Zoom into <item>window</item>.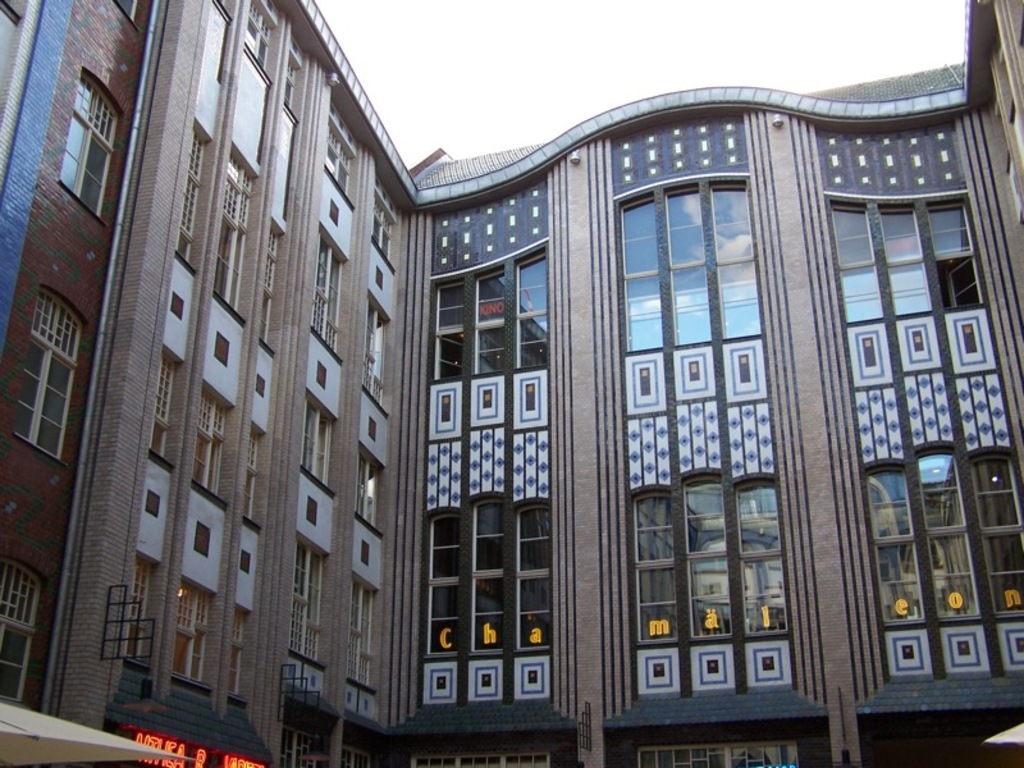
Zoom target: pyautogui.locateOnScreen(614, 179, 760, 348).
